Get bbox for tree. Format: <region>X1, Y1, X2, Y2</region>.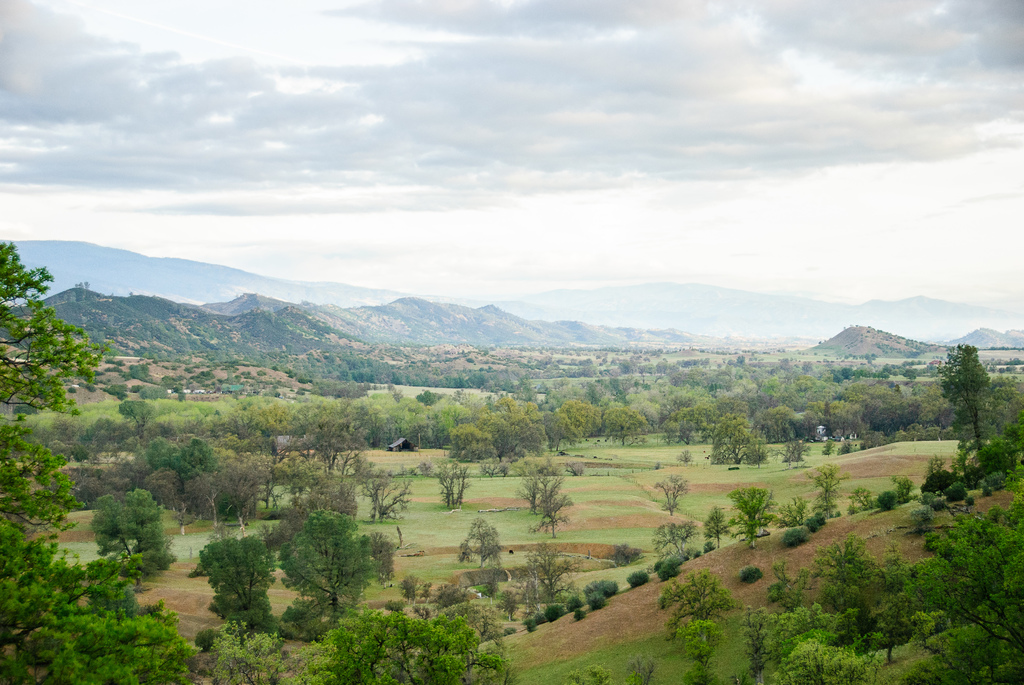
<region>890, 473, 913, 507</region>.
